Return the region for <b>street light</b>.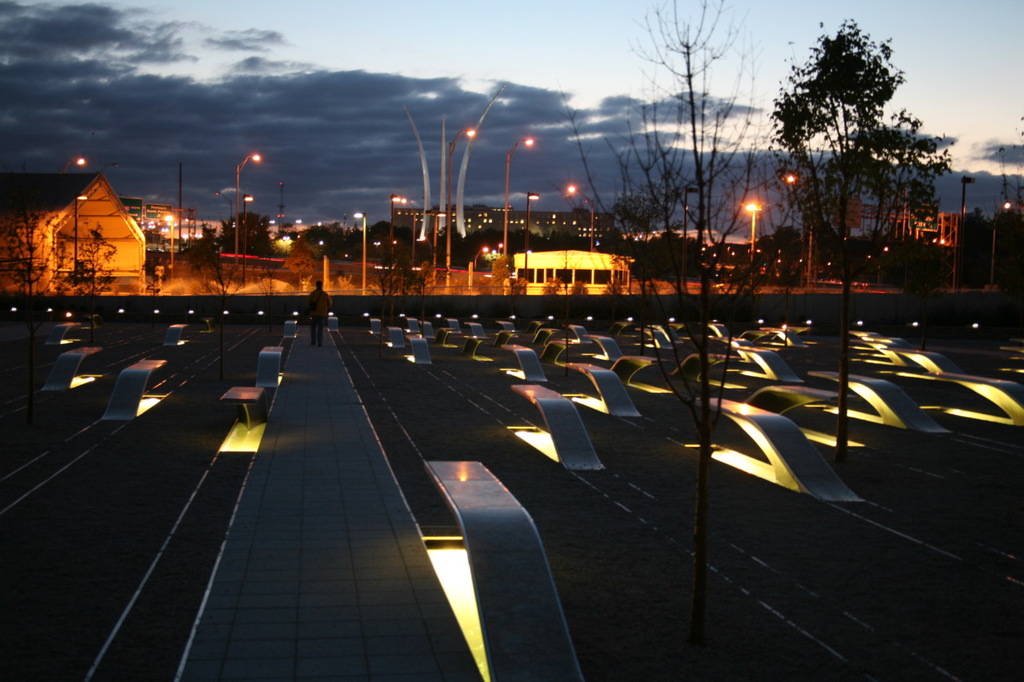
rect(498, 237, 509, 252).
